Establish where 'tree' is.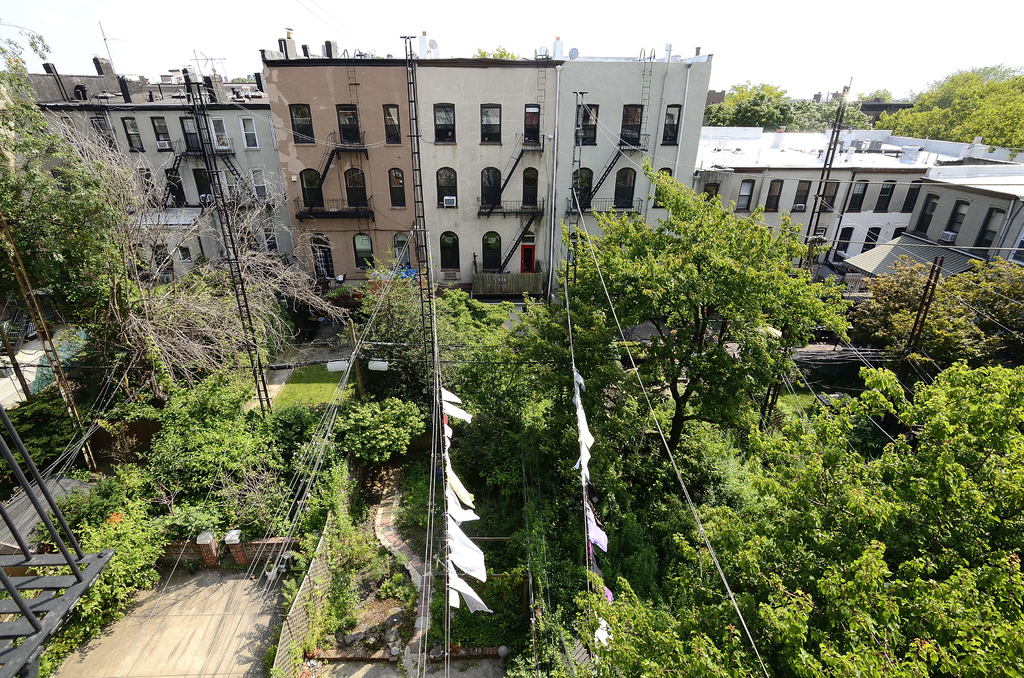
Established at Rect(577, 153, 829, 510).
